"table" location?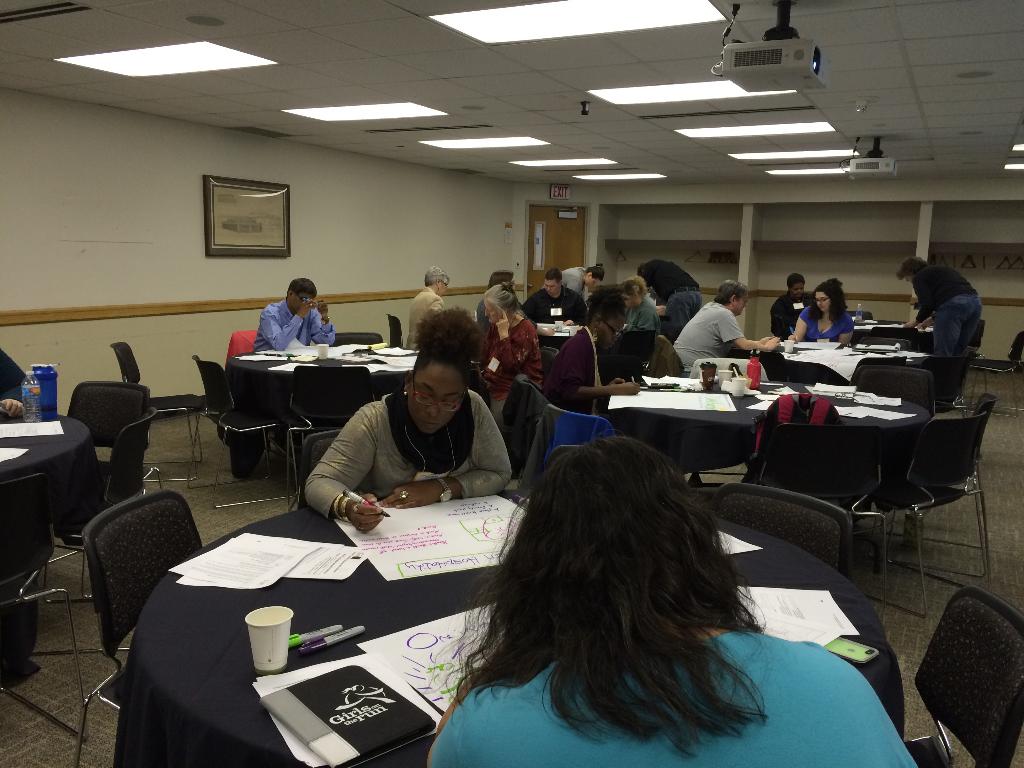
<box>836,321,937,352</box>
